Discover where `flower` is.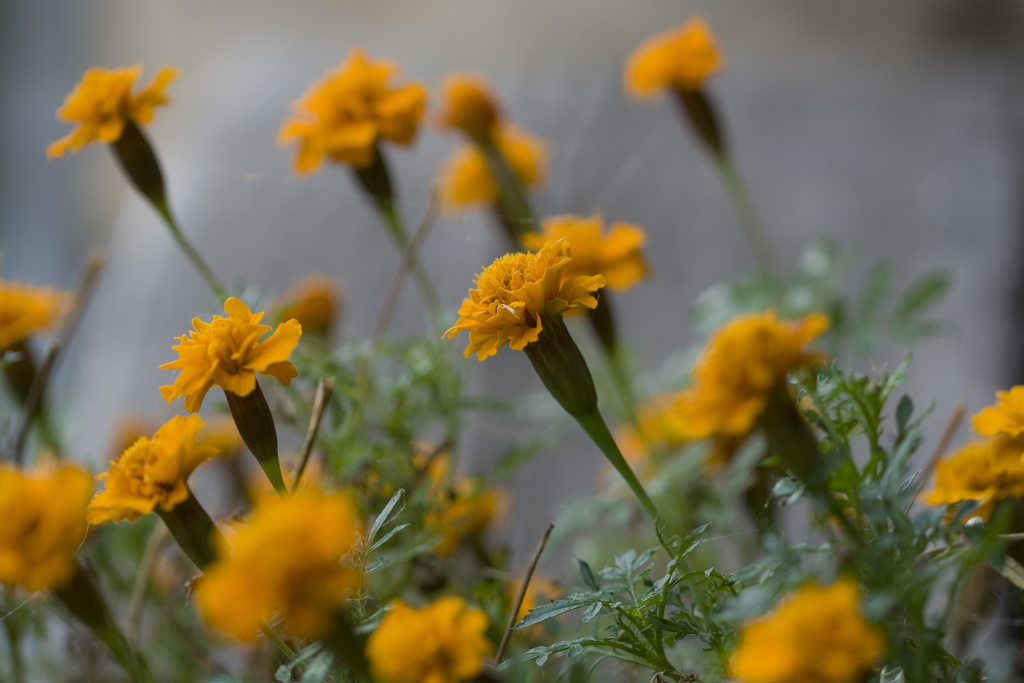
Discovered at pyautogui.locateOnScreen(0, 277, 72, 429).
